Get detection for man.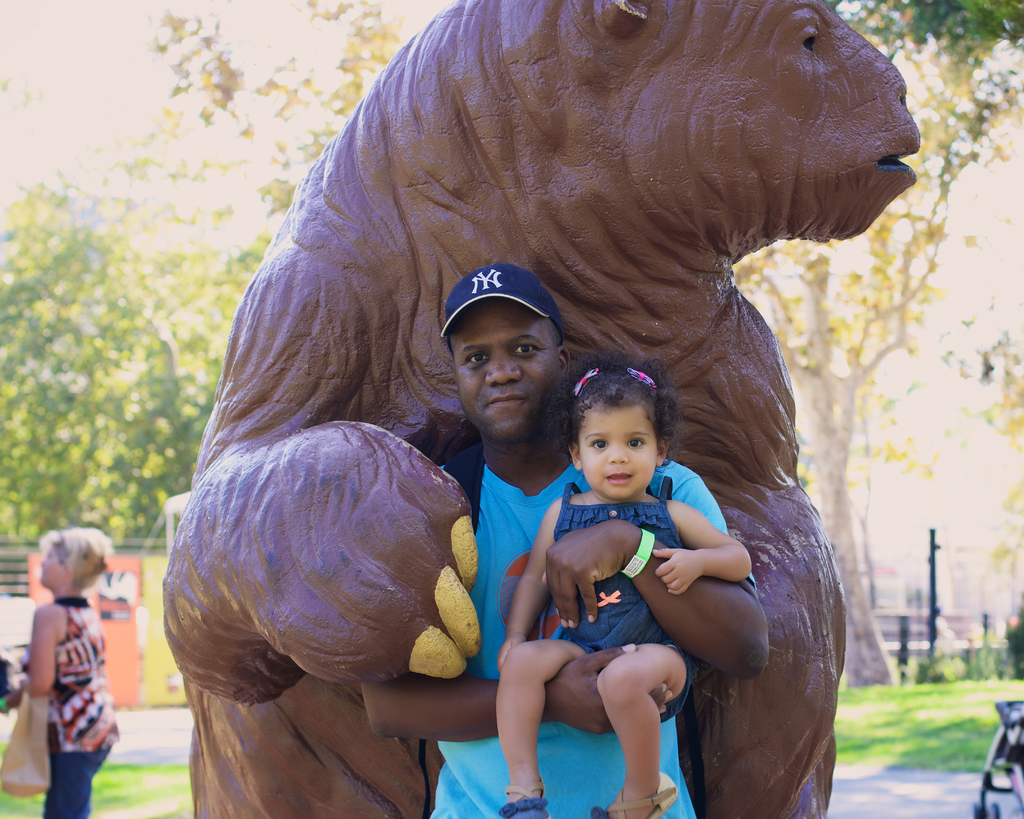
Detection: [360,263,769,818].
